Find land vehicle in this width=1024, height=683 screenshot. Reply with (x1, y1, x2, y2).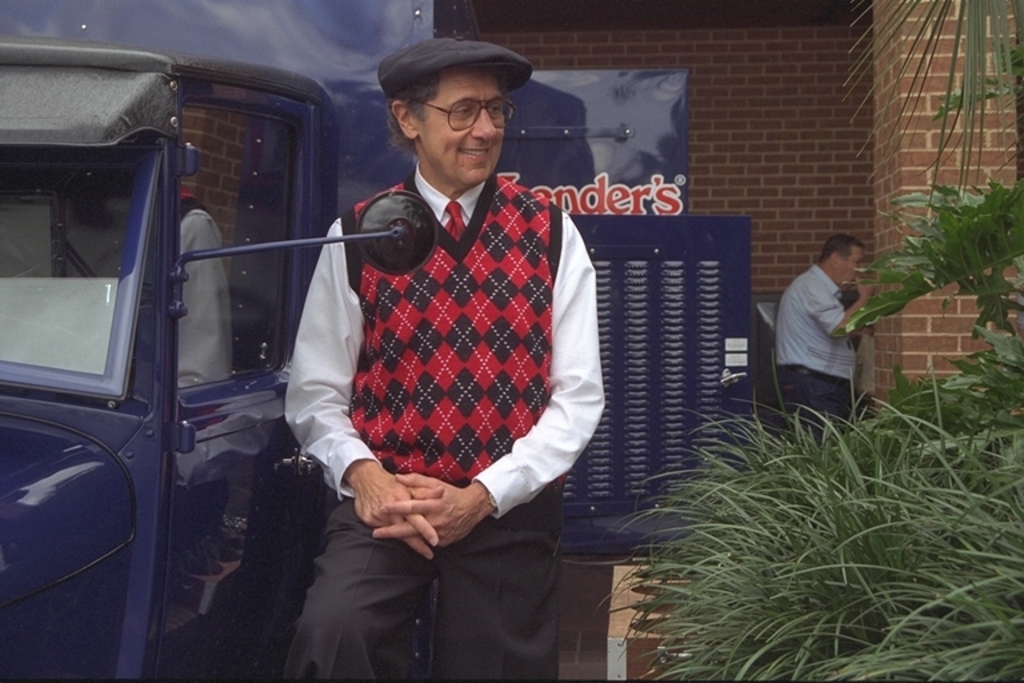
(0, 0, 751, 682).
